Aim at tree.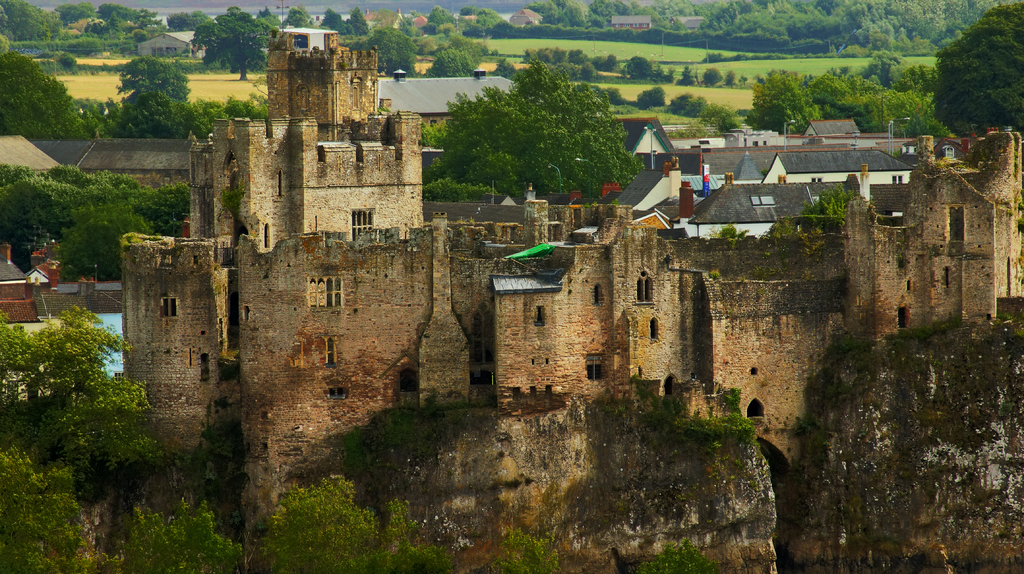
Aimed at crop(0, 291, 148, 573).
